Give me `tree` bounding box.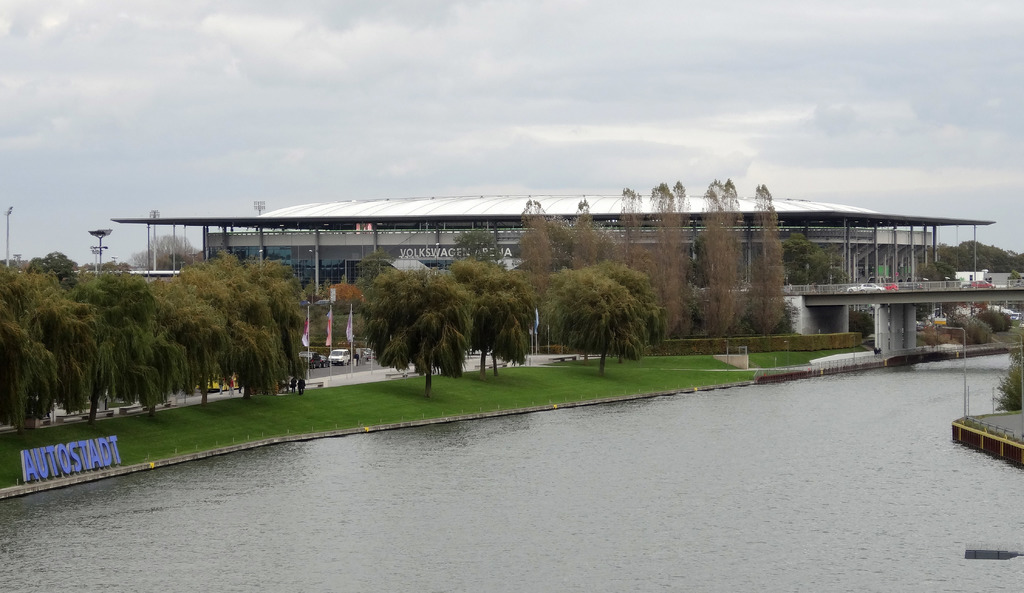
l=127, t=254, r=143, b=268.
